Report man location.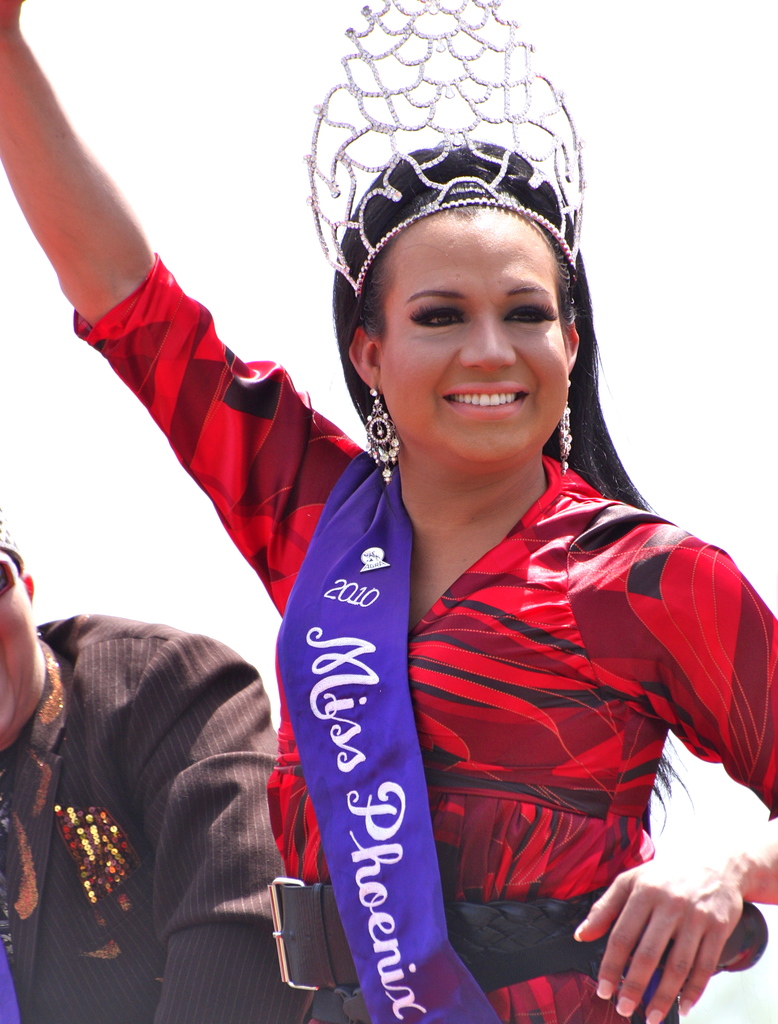
Report: BBox(0, 492, 330, 1008).
